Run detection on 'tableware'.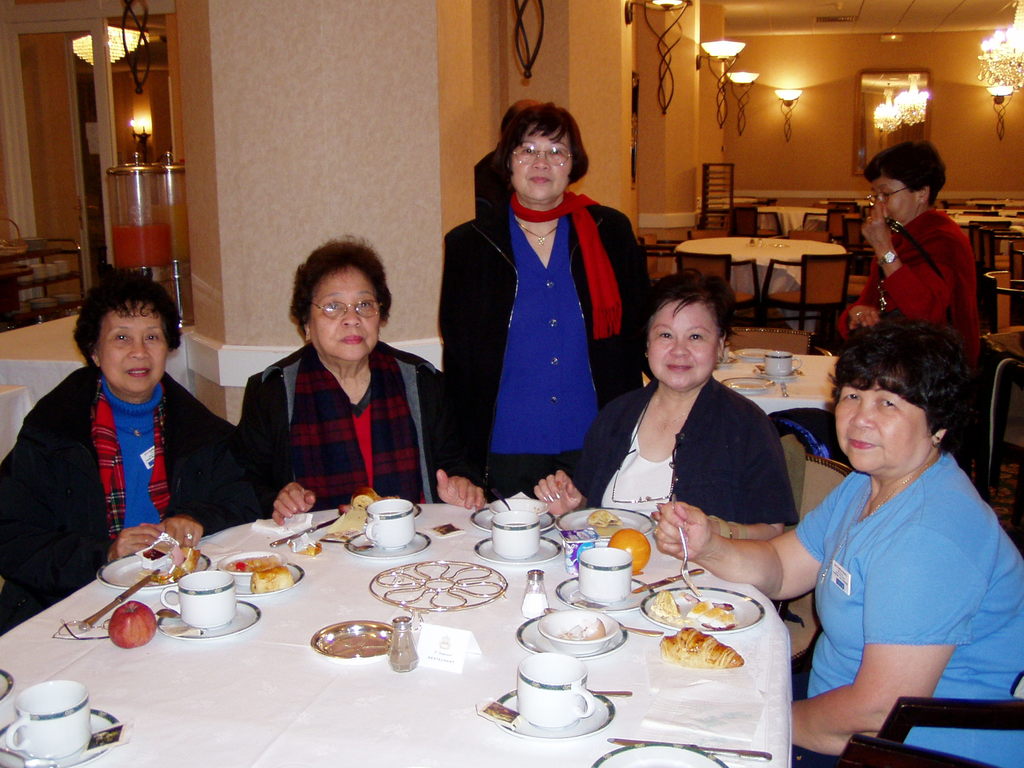
Result: (723,374,769,393).
